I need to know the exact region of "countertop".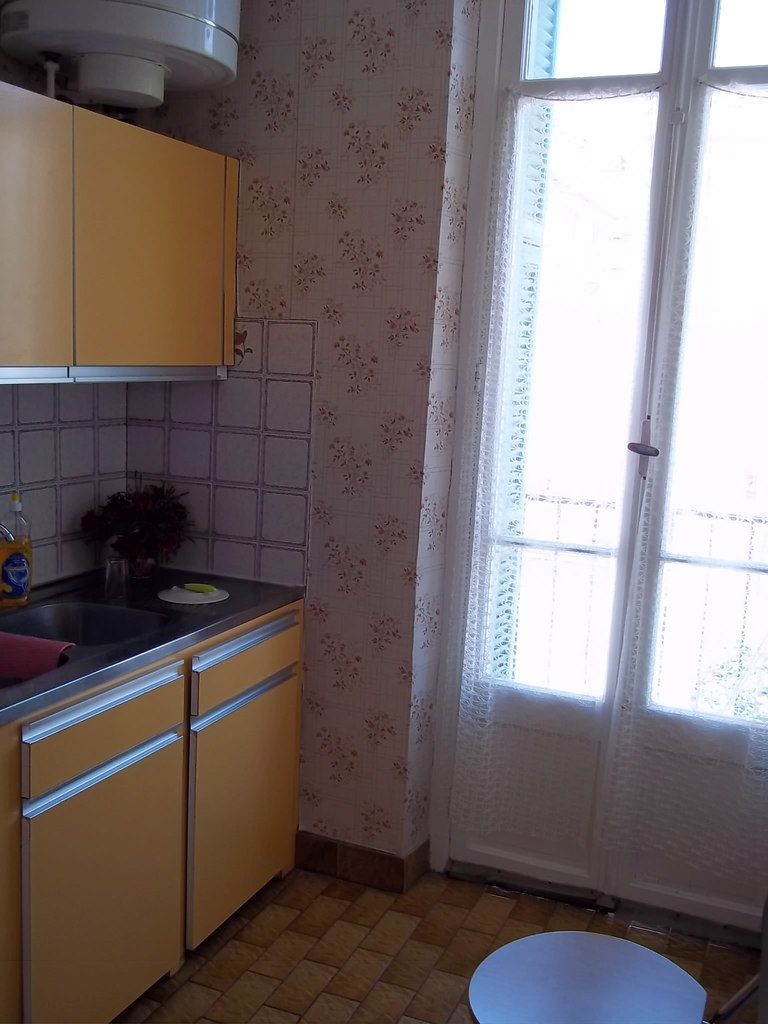
Region: [0,558,299,1023].
